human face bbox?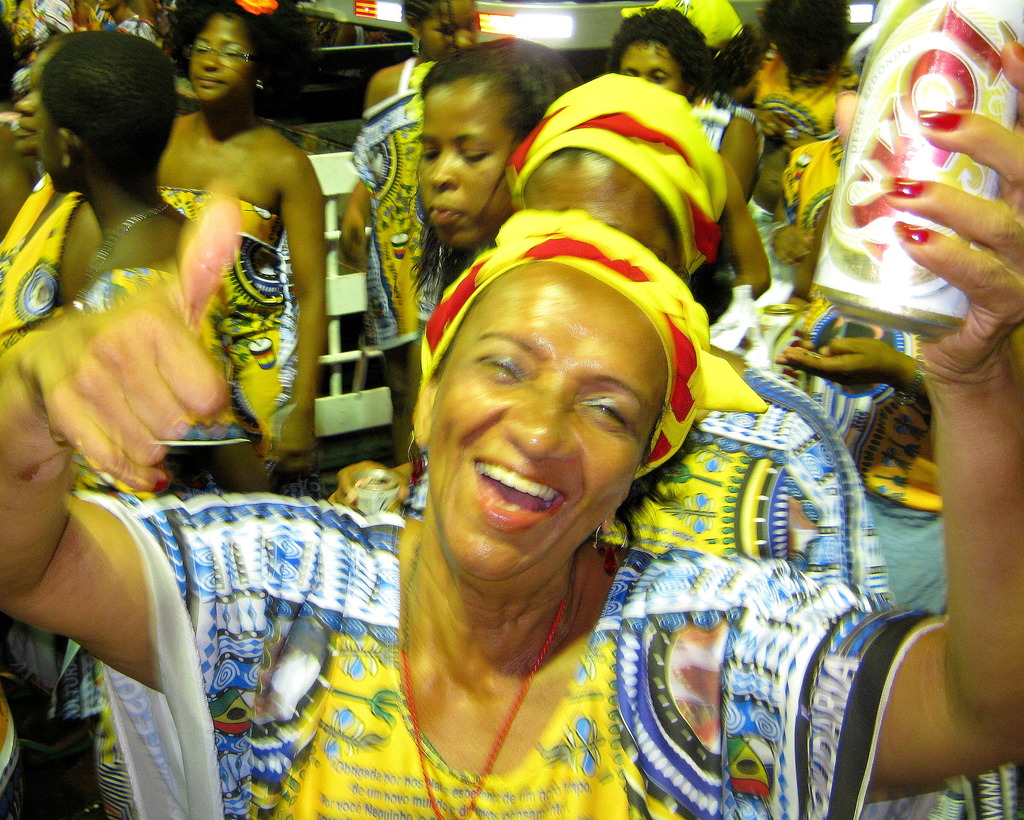
[left=623, top=41, right=687, bottom=97]
